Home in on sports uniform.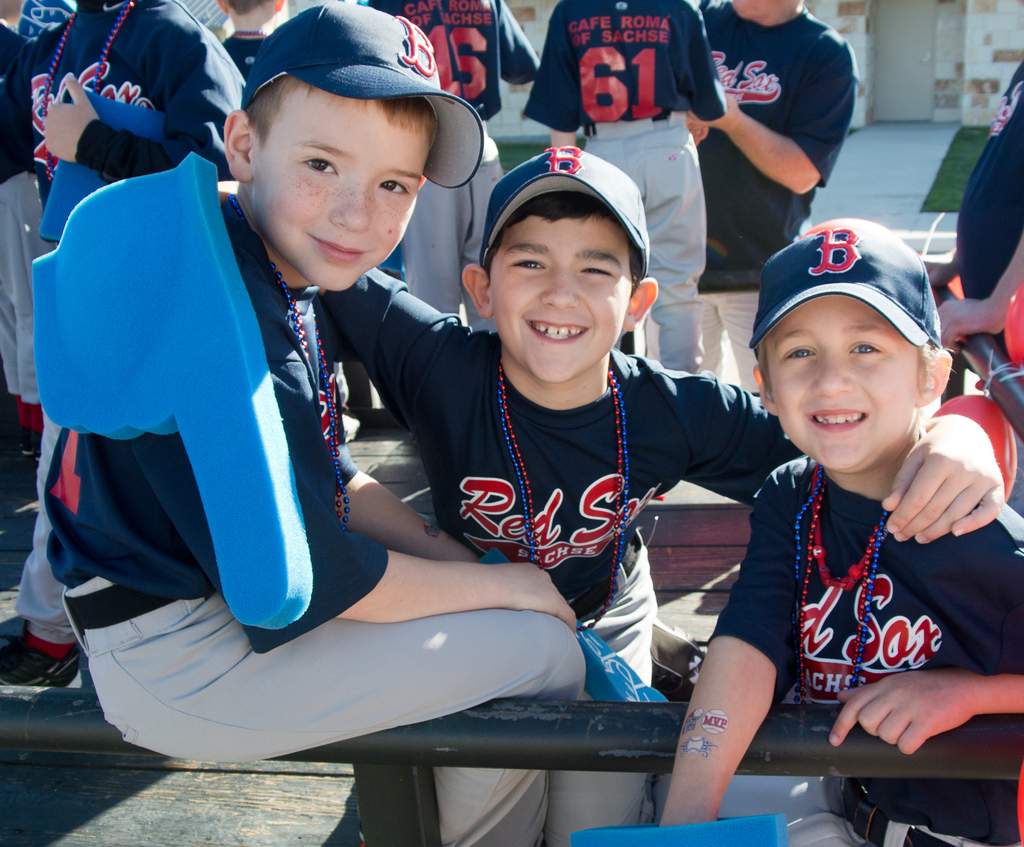
Homed in at l=714, t=456, r=1016, b=734.
